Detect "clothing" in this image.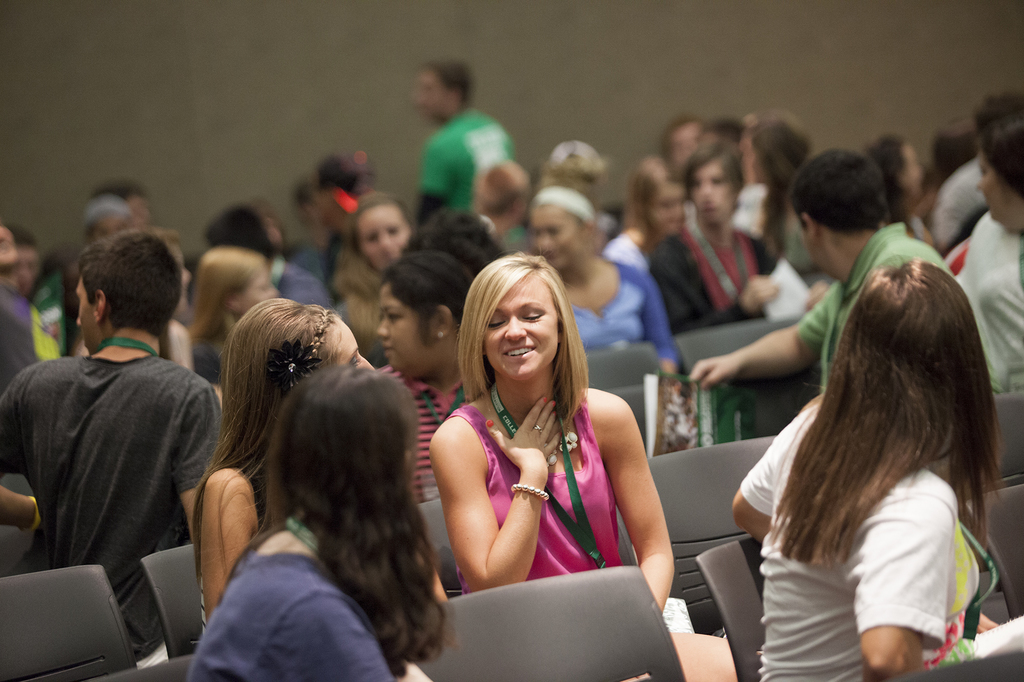
Detection: [797,219,942,396].
